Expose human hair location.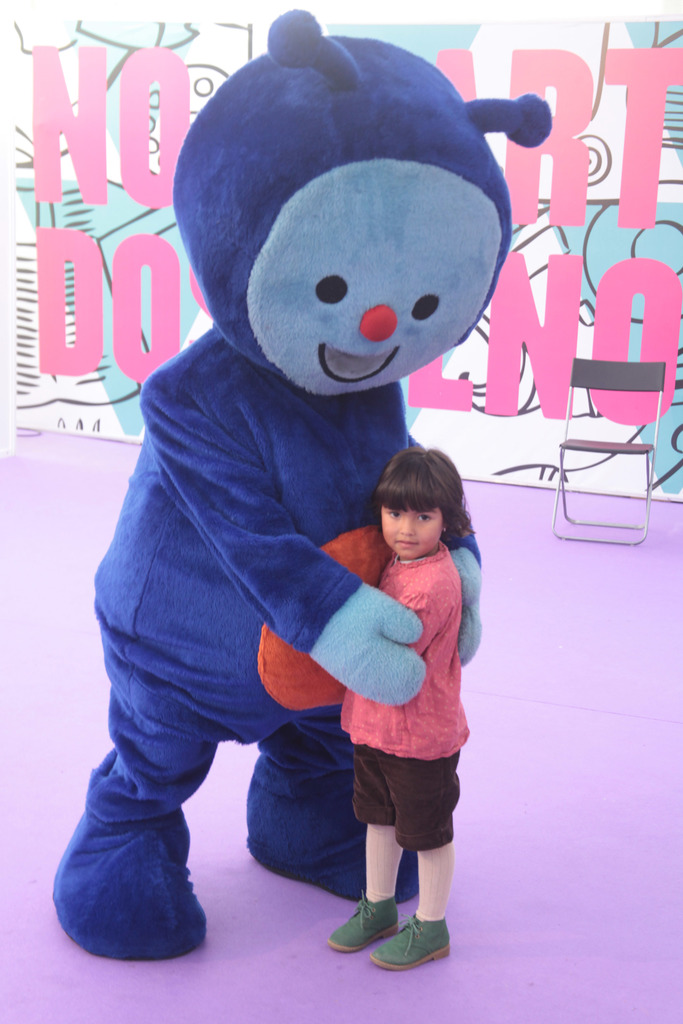
Exposed at locate(370, 445, 475, 556).
